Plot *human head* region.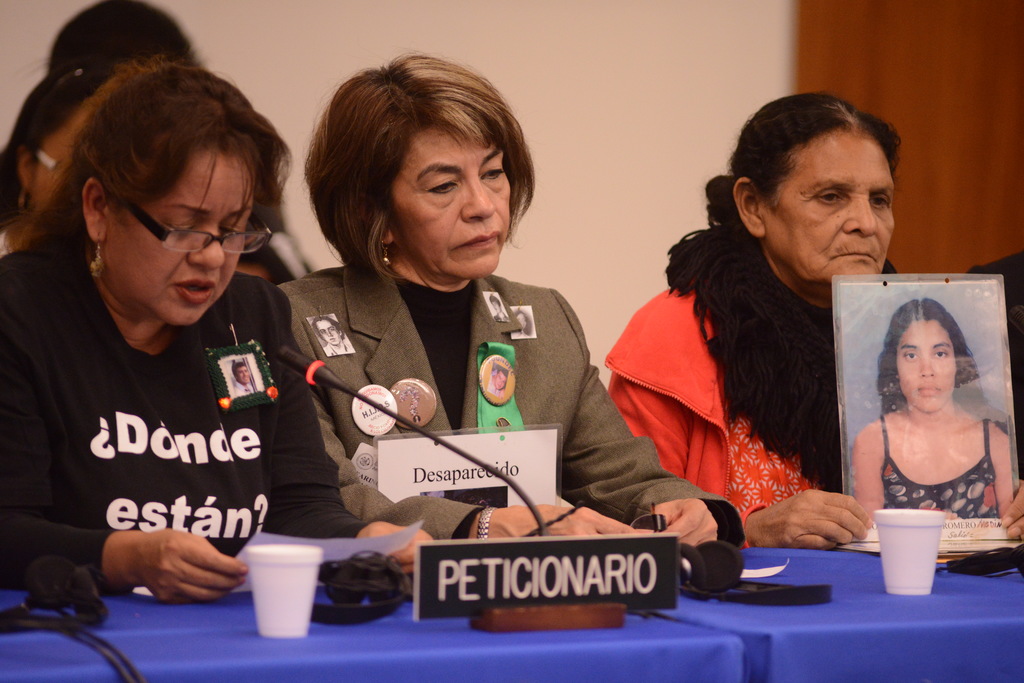
Plotted at 307 54 514 277.
